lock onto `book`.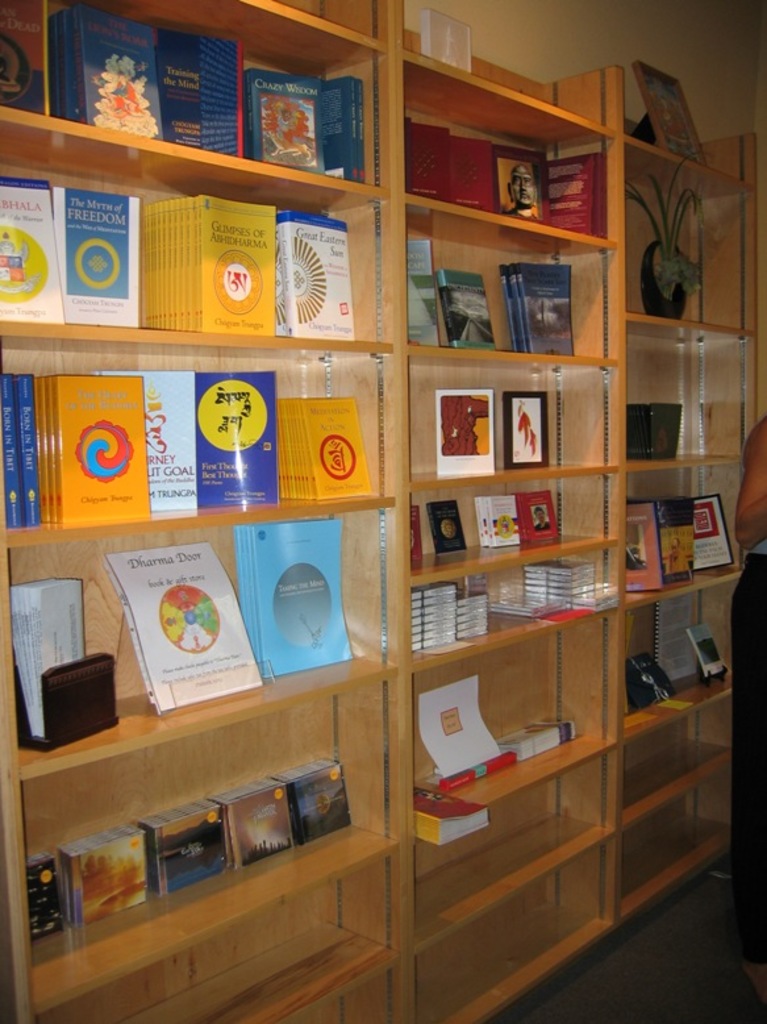
Locked: 437, 274, 496, 353.
